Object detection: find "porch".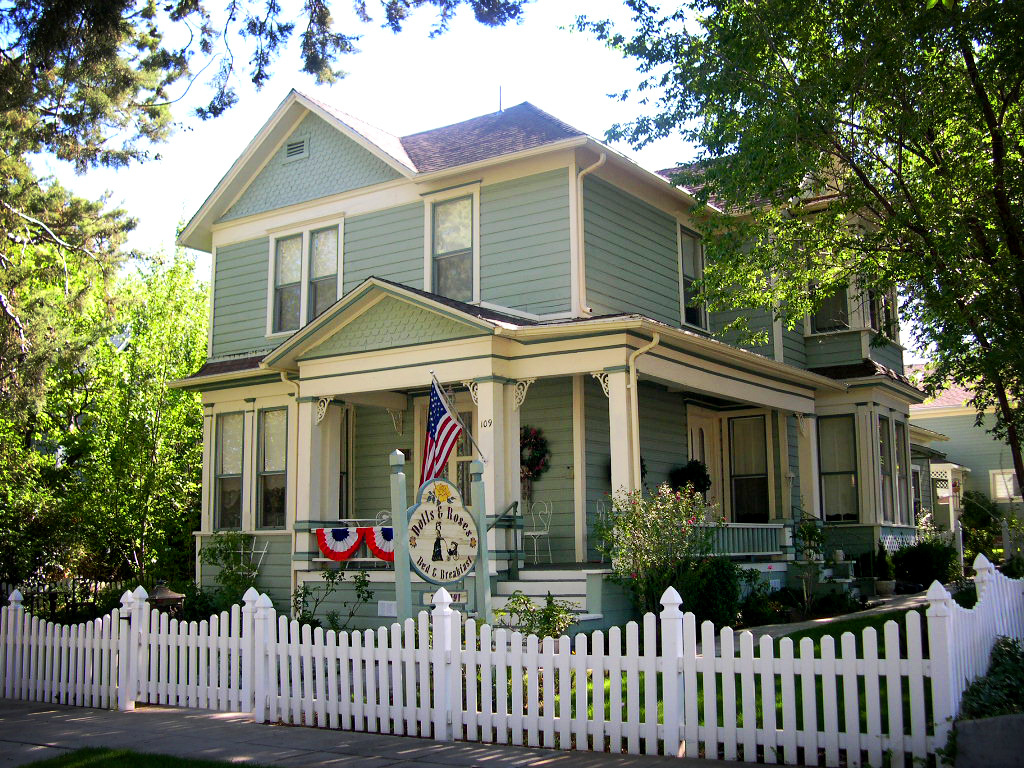
rect(304, 515, 789, 573).
